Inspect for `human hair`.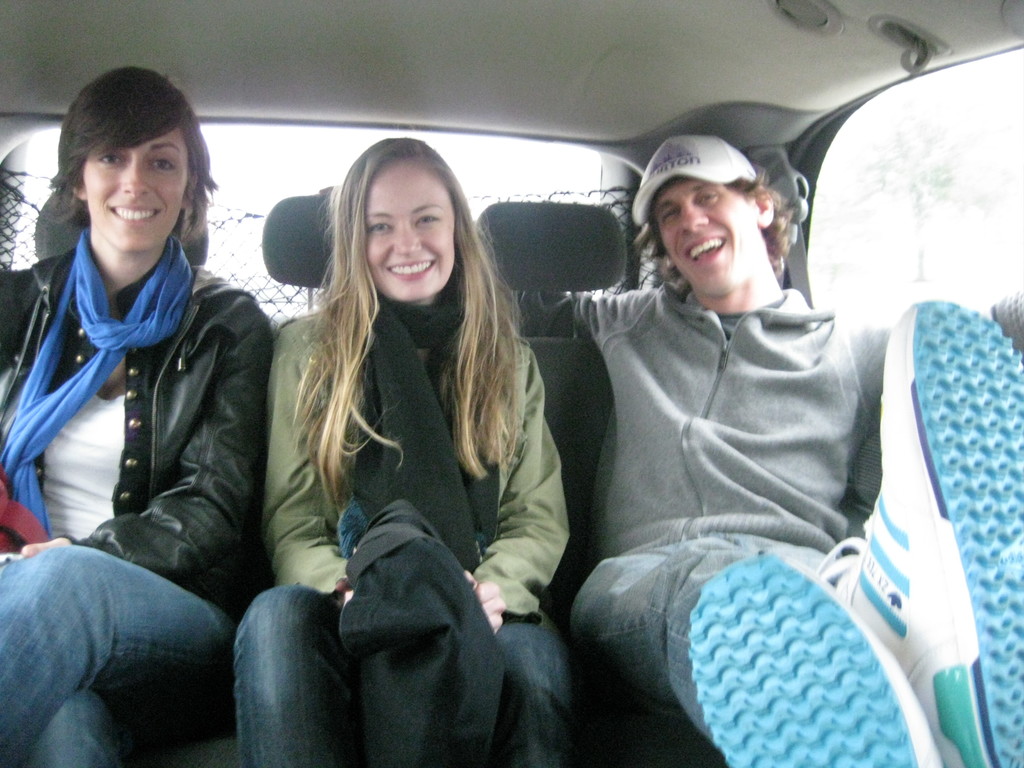
Inspection: (280,148,522,537).
